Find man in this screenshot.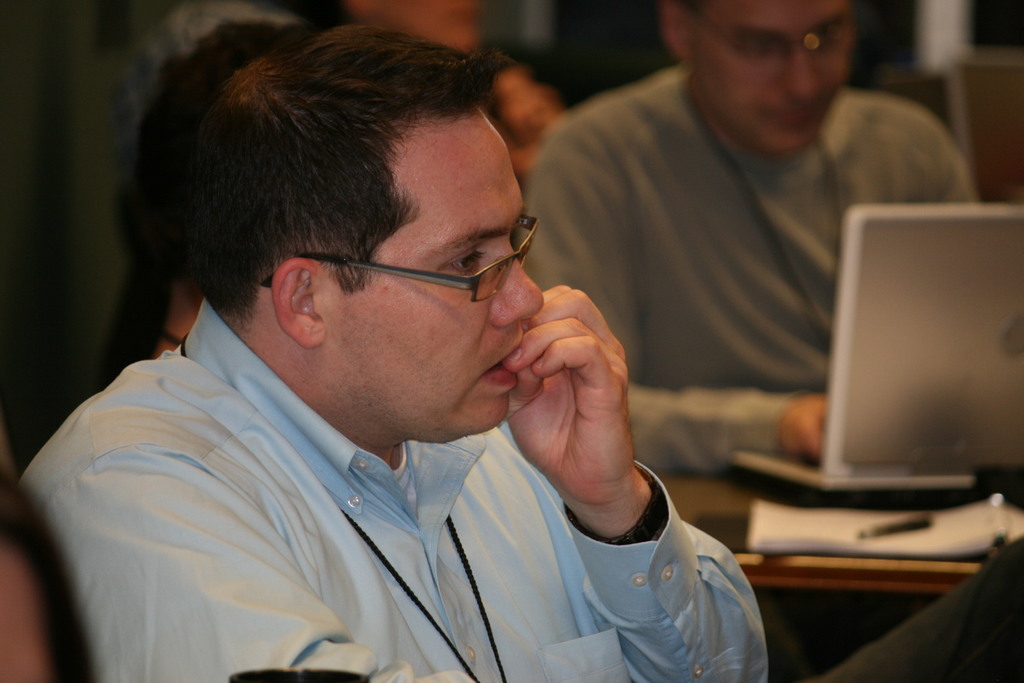
The bounding box for man is <bbox>509, 0, 984, 476</bbox>.
